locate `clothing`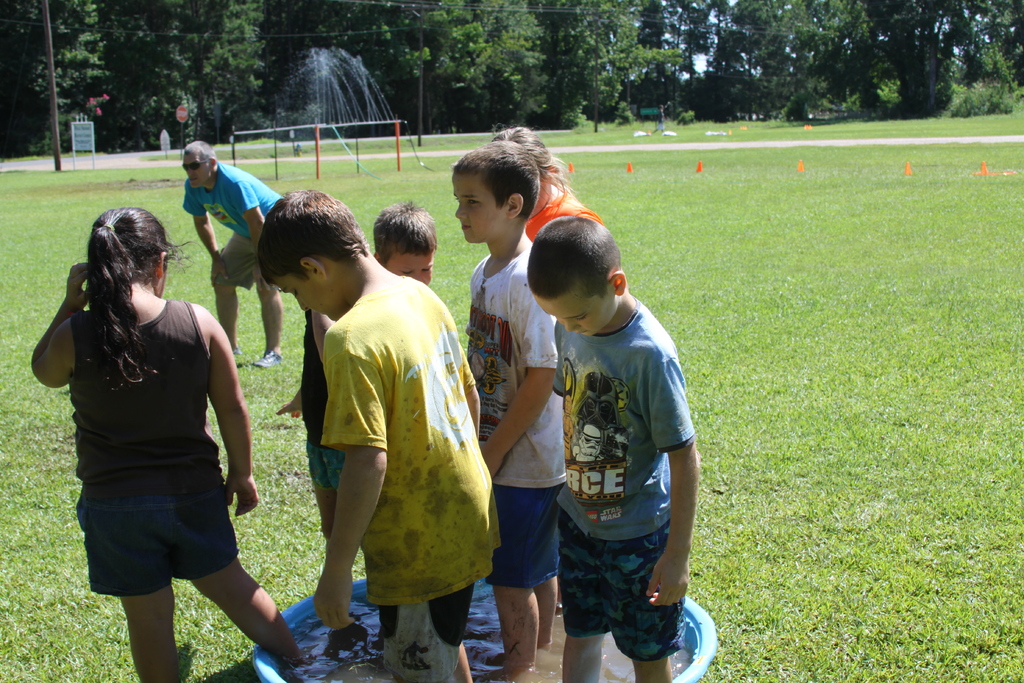
(left=586, top=297, right=670, bottom=644)
